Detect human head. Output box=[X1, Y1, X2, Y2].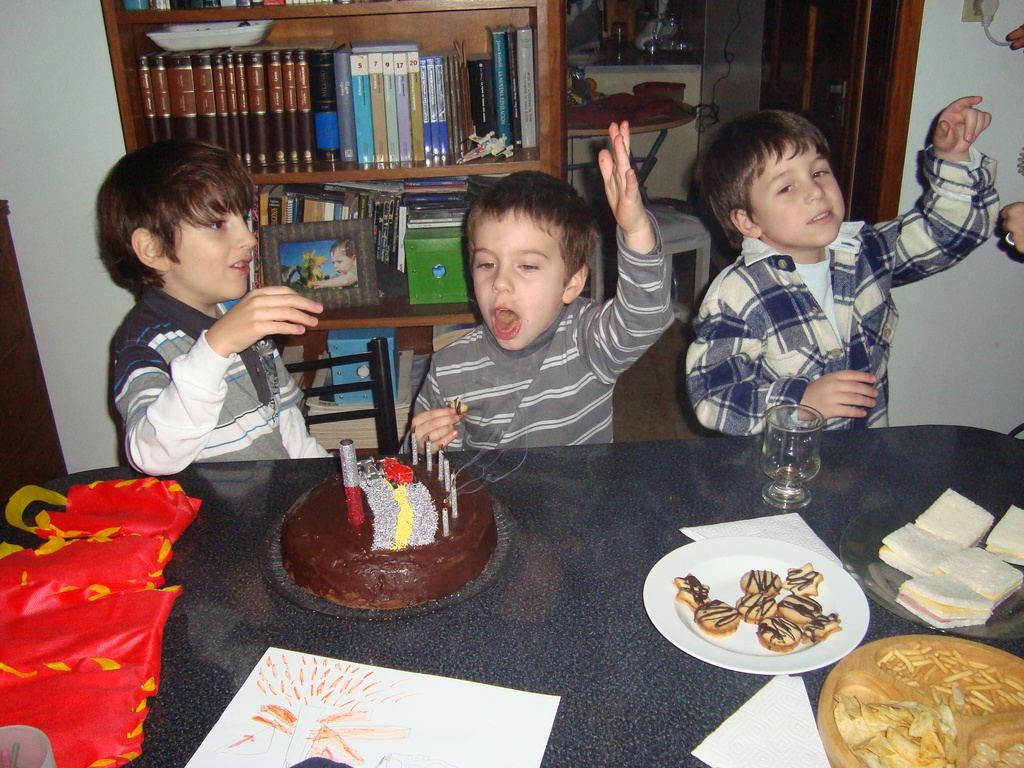
box=[467, 166, 596, 349].
